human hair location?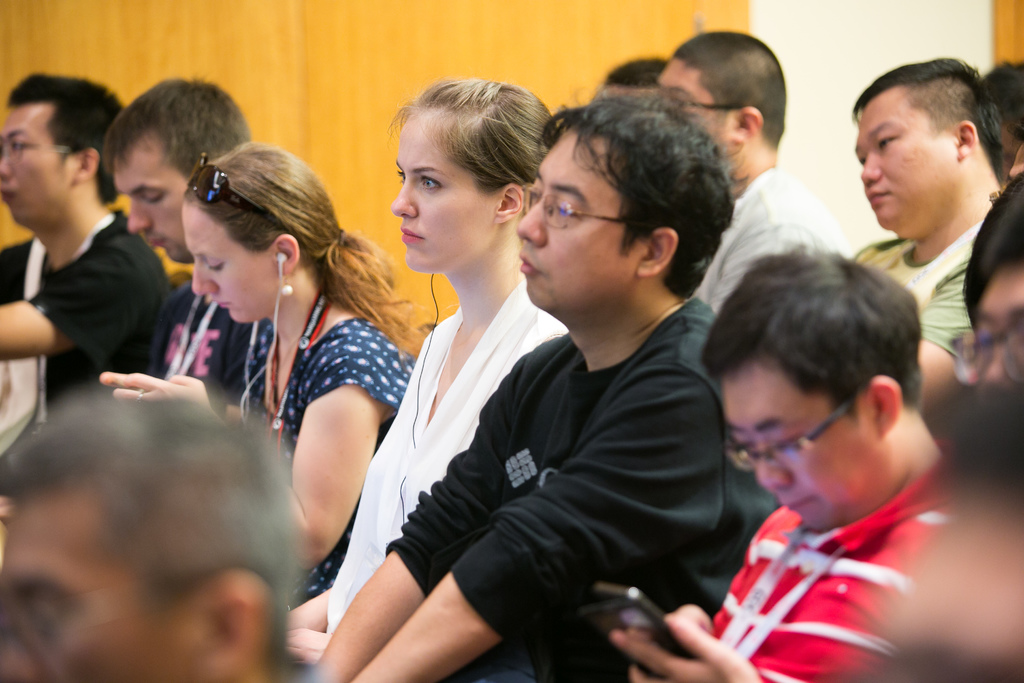
box=[8, 70, 126, 207]
